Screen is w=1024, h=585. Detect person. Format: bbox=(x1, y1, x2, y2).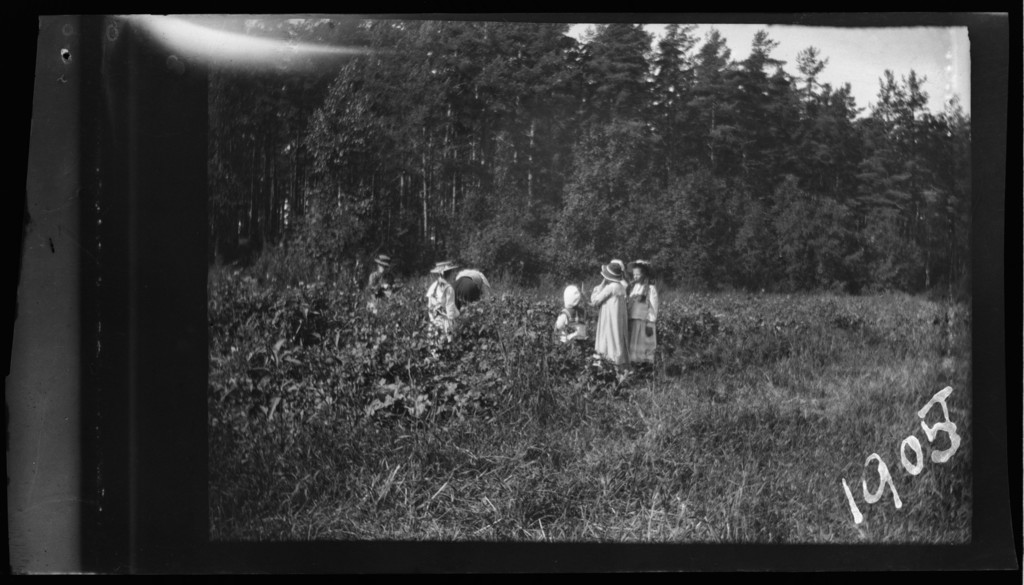
bbox=(557, 282, 589, 355).
